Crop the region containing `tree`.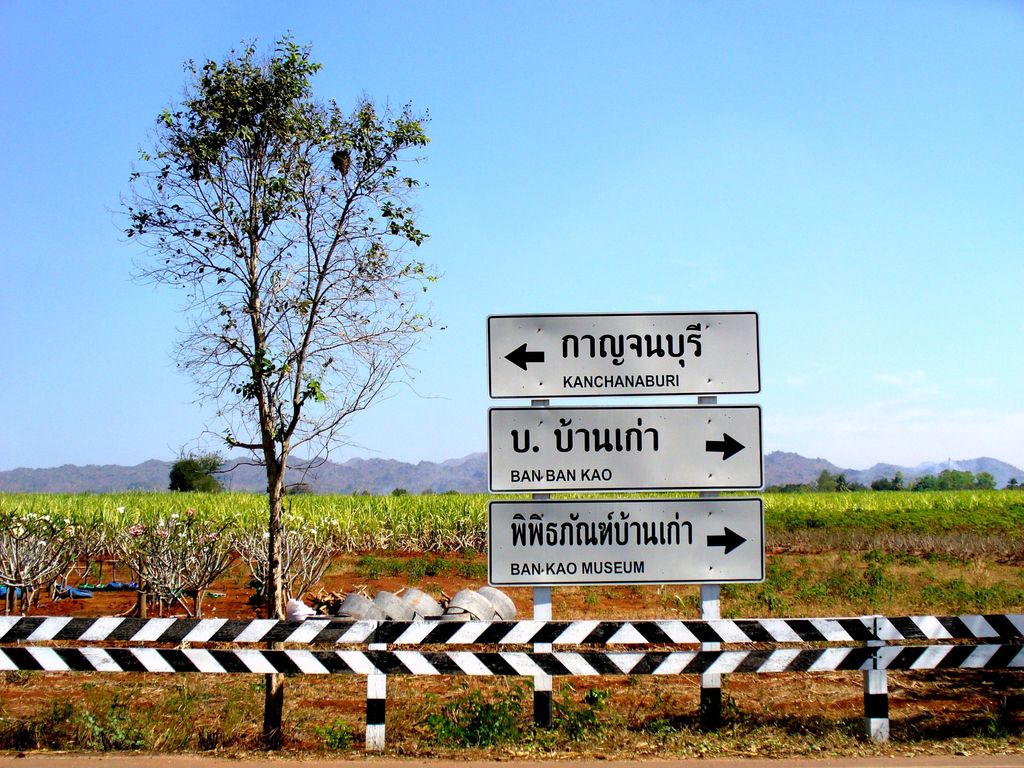
Crop region: select_region(442, 488, 458, 499).
